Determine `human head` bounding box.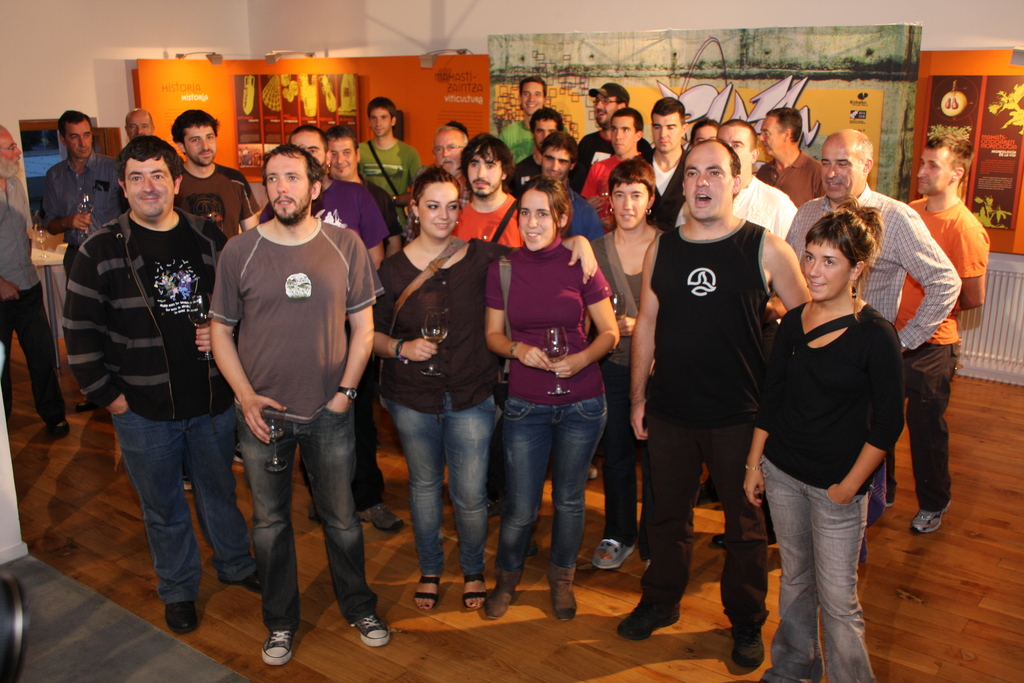
Determined: (593, 84, 627, 130).
